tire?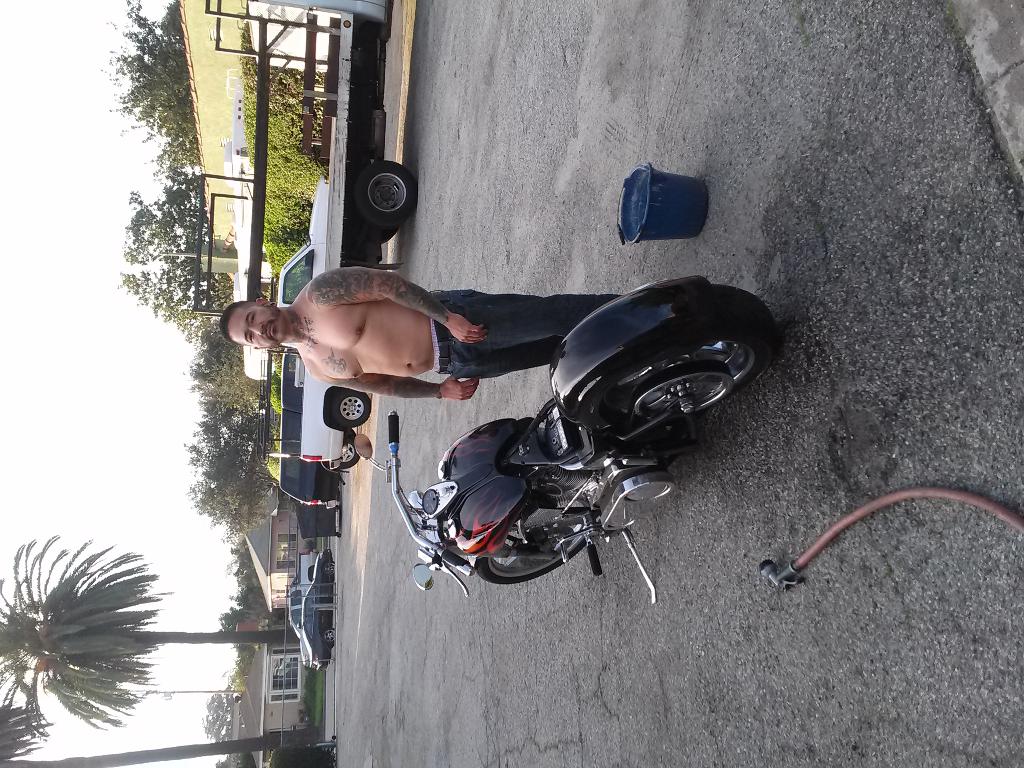
(333, 390, 372, 426)
